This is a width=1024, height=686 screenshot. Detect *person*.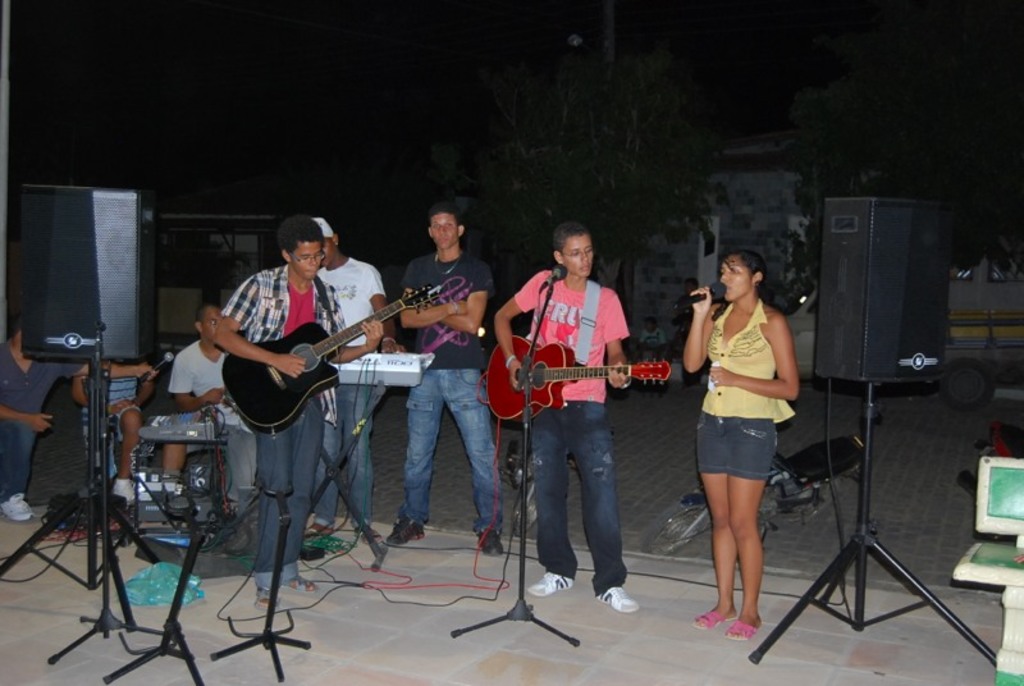
0/320/140/522.
